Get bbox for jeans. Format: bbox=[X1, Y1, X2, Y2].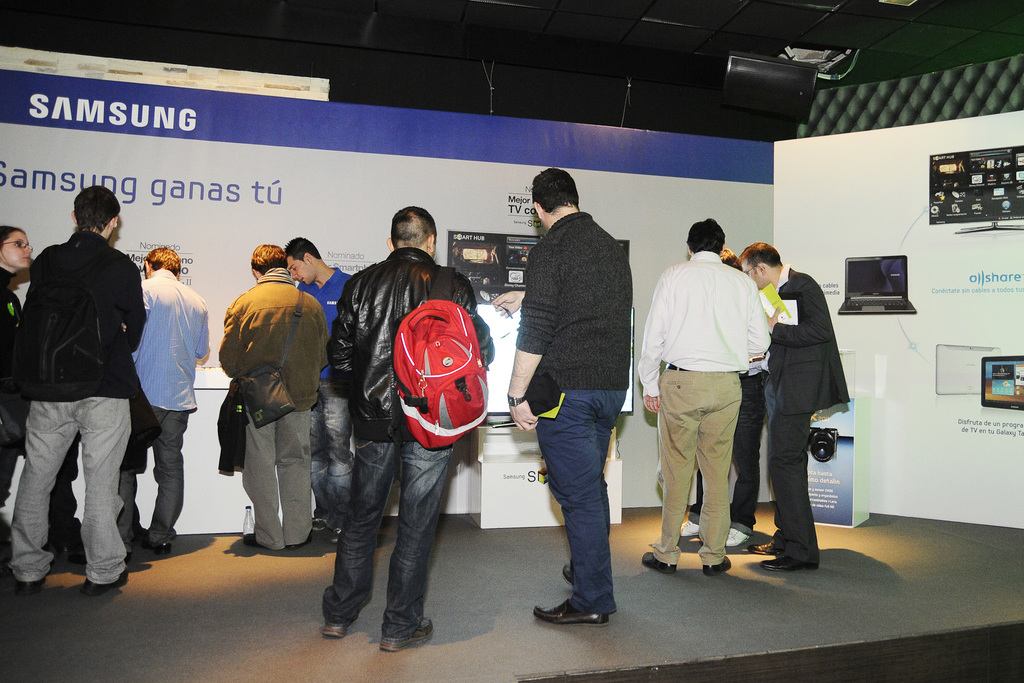
bbox=[312, 427, 466, 649].
